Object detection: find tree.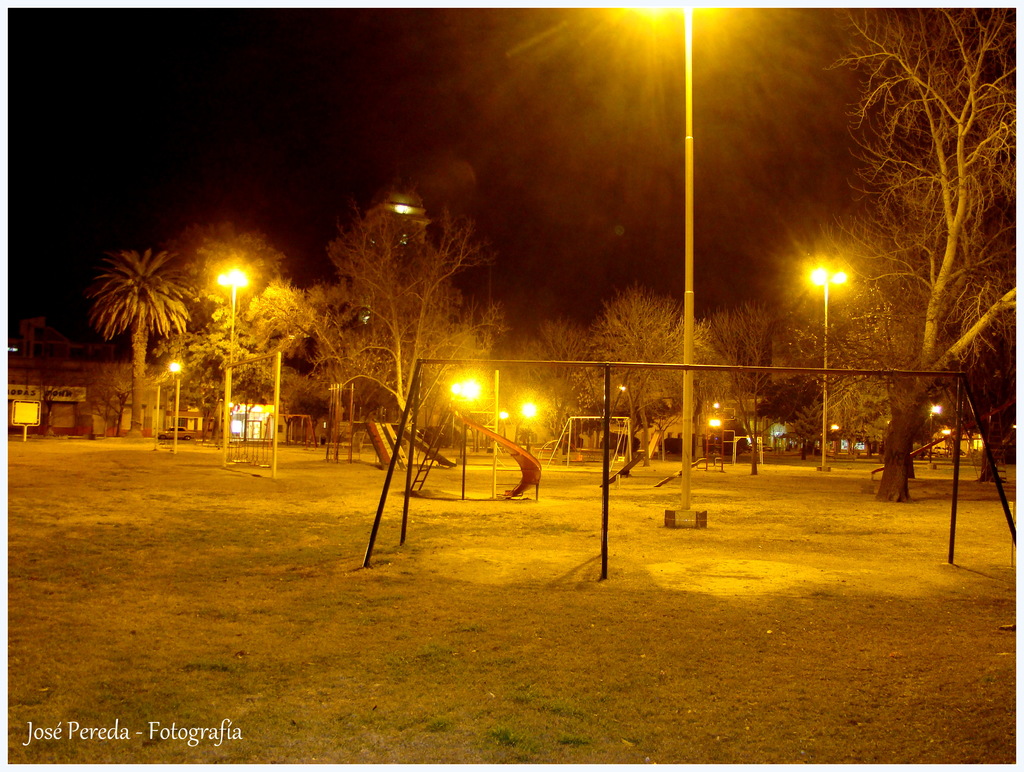
<box>186,268,347,446</box>.
